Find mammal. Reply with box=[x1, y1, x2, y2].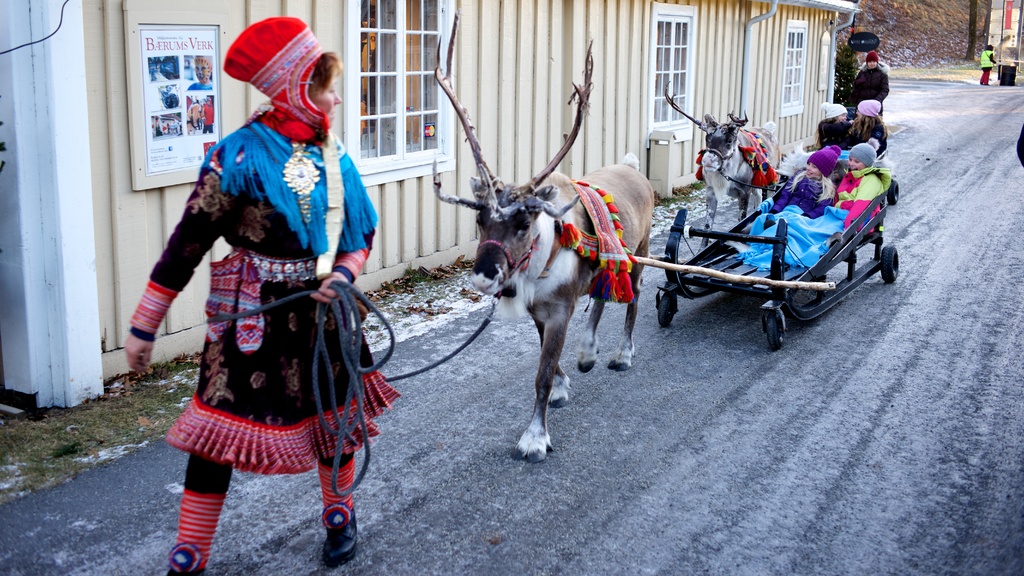
box=[857, 99, 893, 151].
